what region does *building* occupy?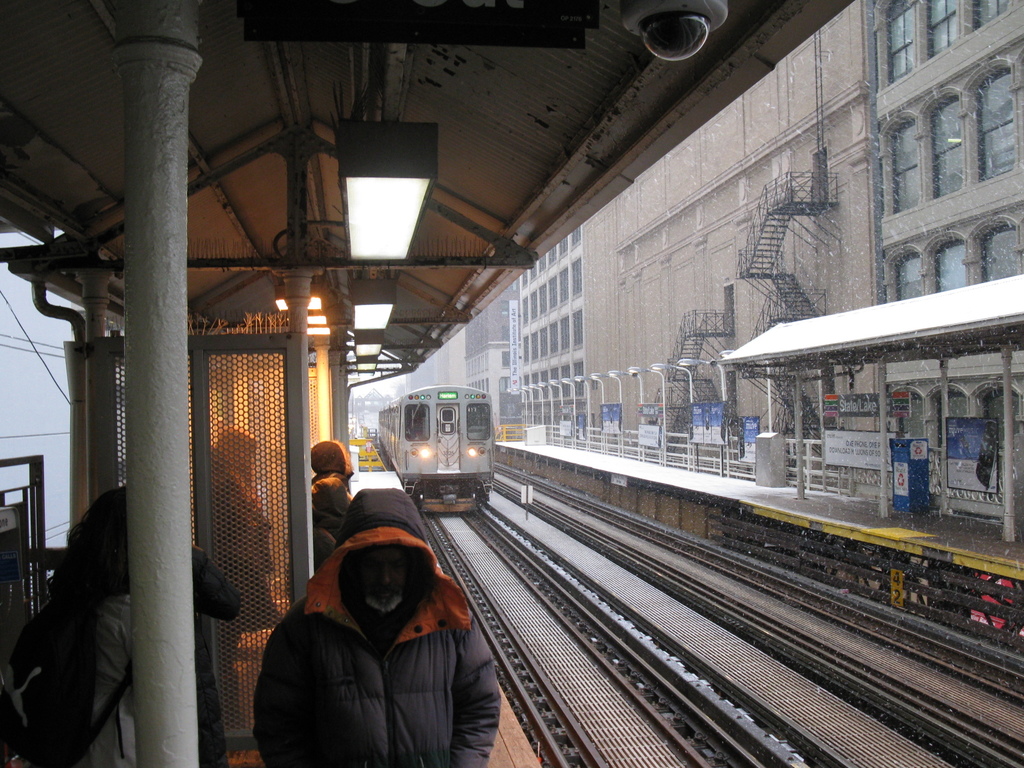
region(406, 0, 1023, 547).
